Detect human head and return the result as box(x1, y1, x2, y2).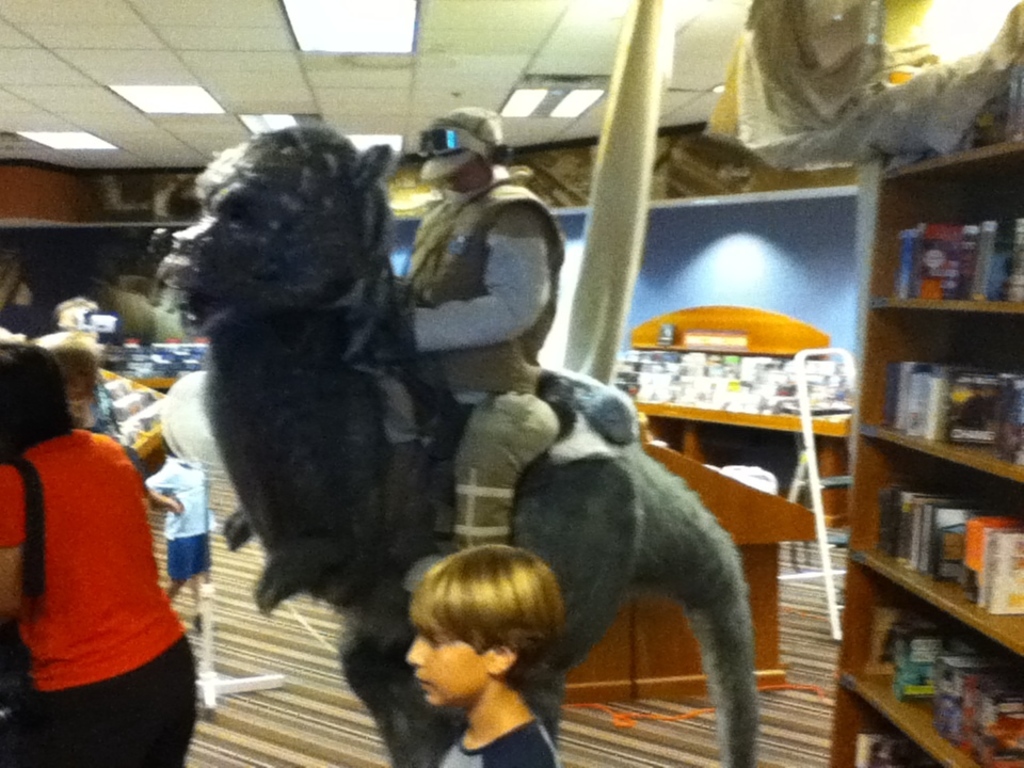
box(0, 340, 75, 455).
